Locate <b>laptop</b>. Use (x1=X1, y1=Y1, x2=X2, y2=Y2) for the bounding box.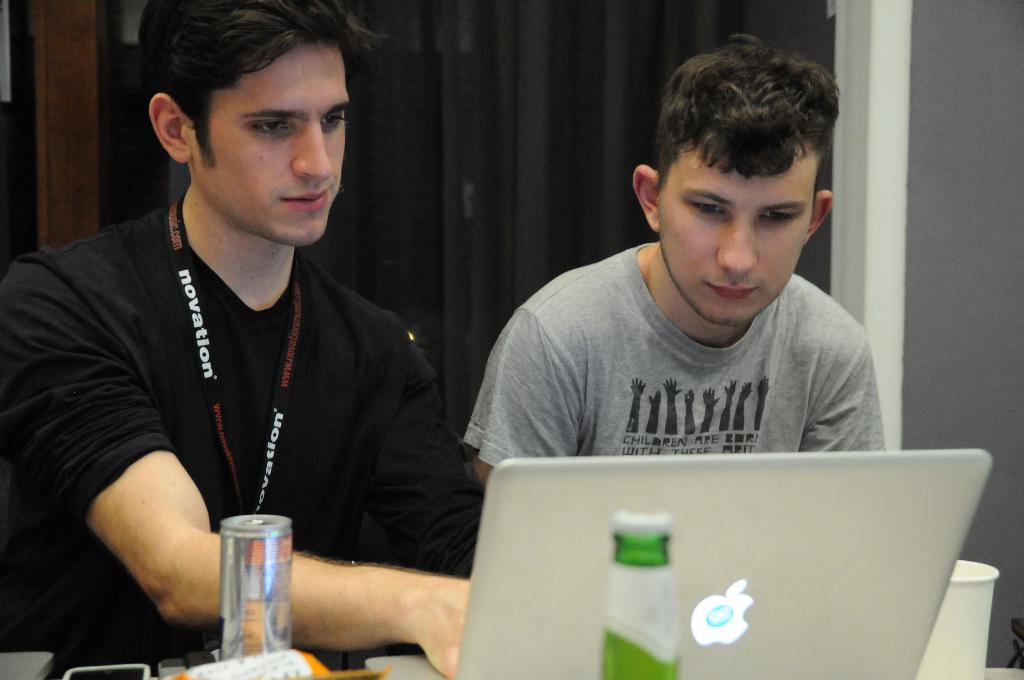
(x1=449, y1=449, x2=993, y2=677).
